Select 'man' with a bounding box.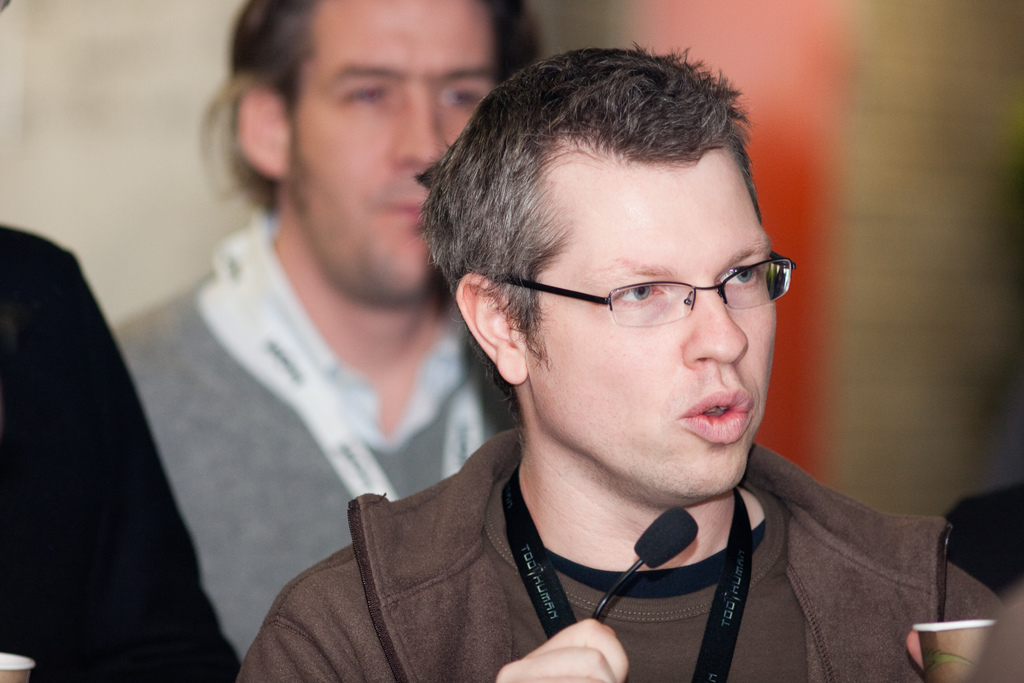
[x1=114, y1=0, x2=545, y2=660].
